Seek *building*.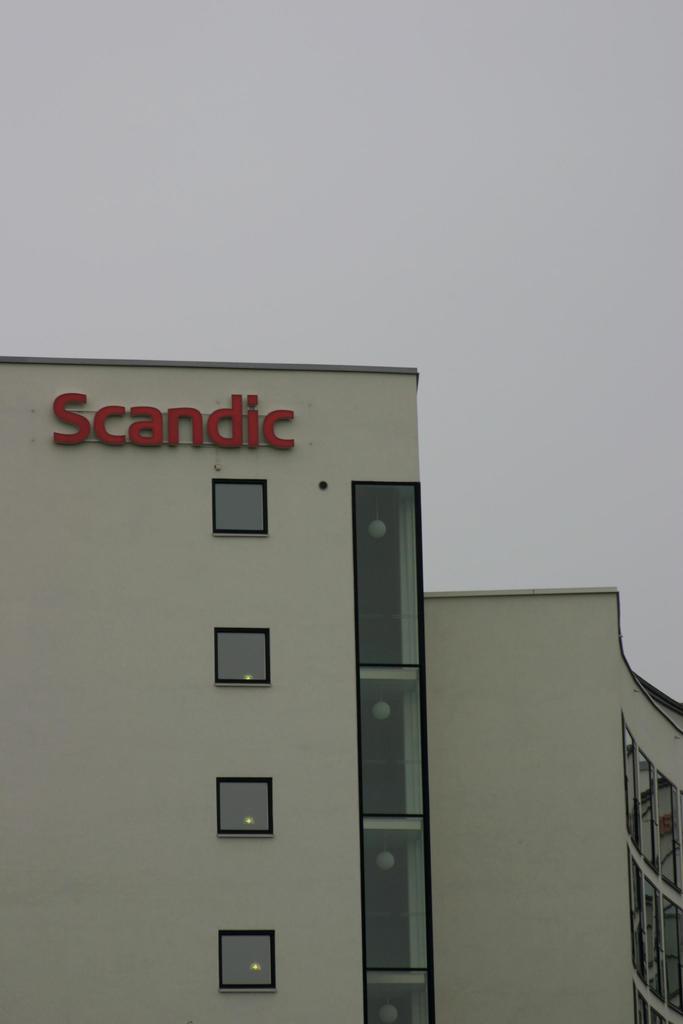
(x1=4, y1=364, x2=682, y2=1014).
